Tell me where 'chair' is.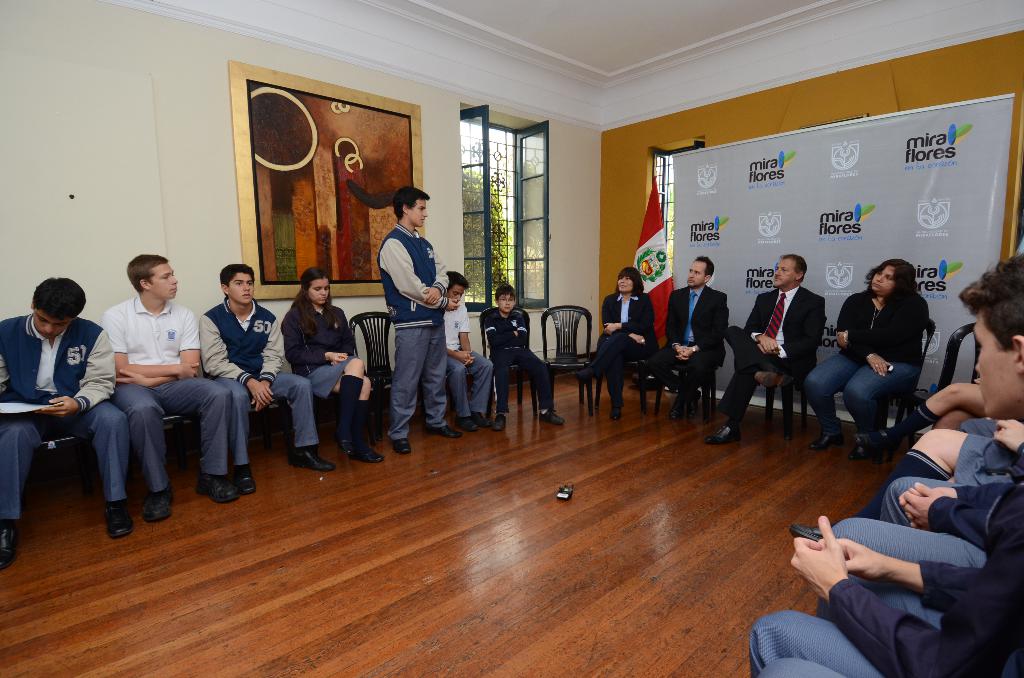
'chair' is at bbox=(593, 329, 659, 412).
